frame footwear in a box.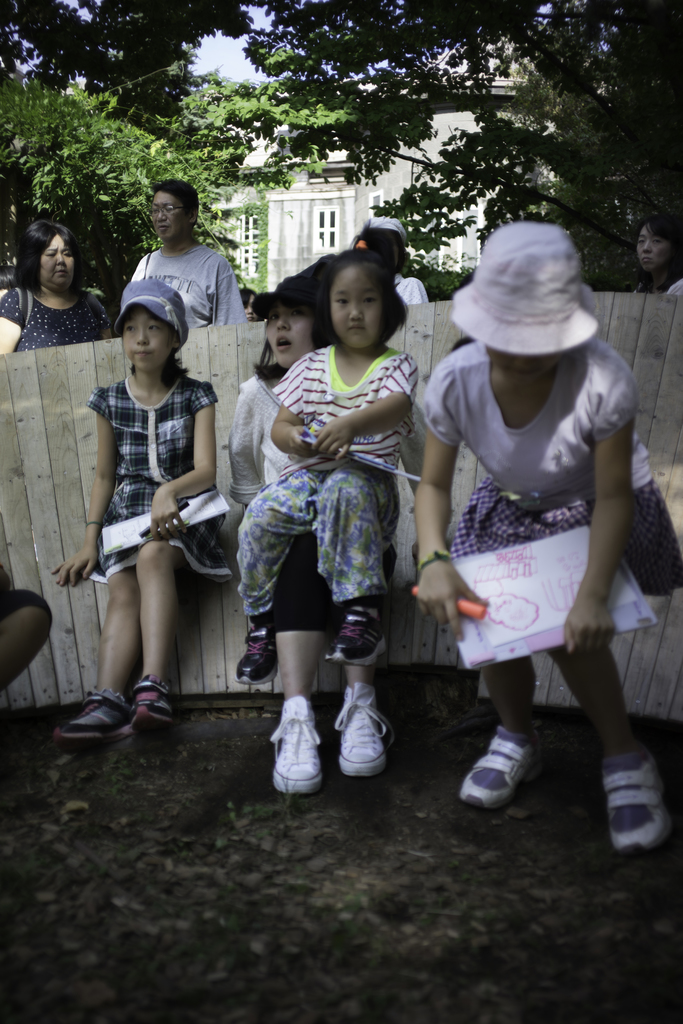
bbox=(51, 687, 128, 739).
